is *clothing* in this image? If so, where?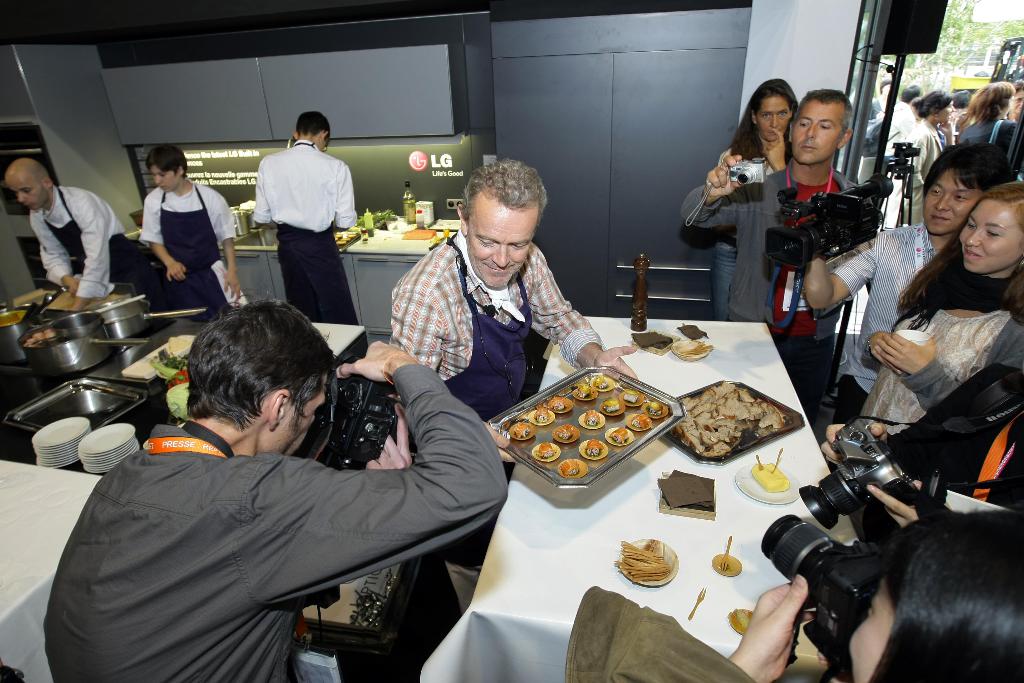
Yes, at 388 226 602 614.
